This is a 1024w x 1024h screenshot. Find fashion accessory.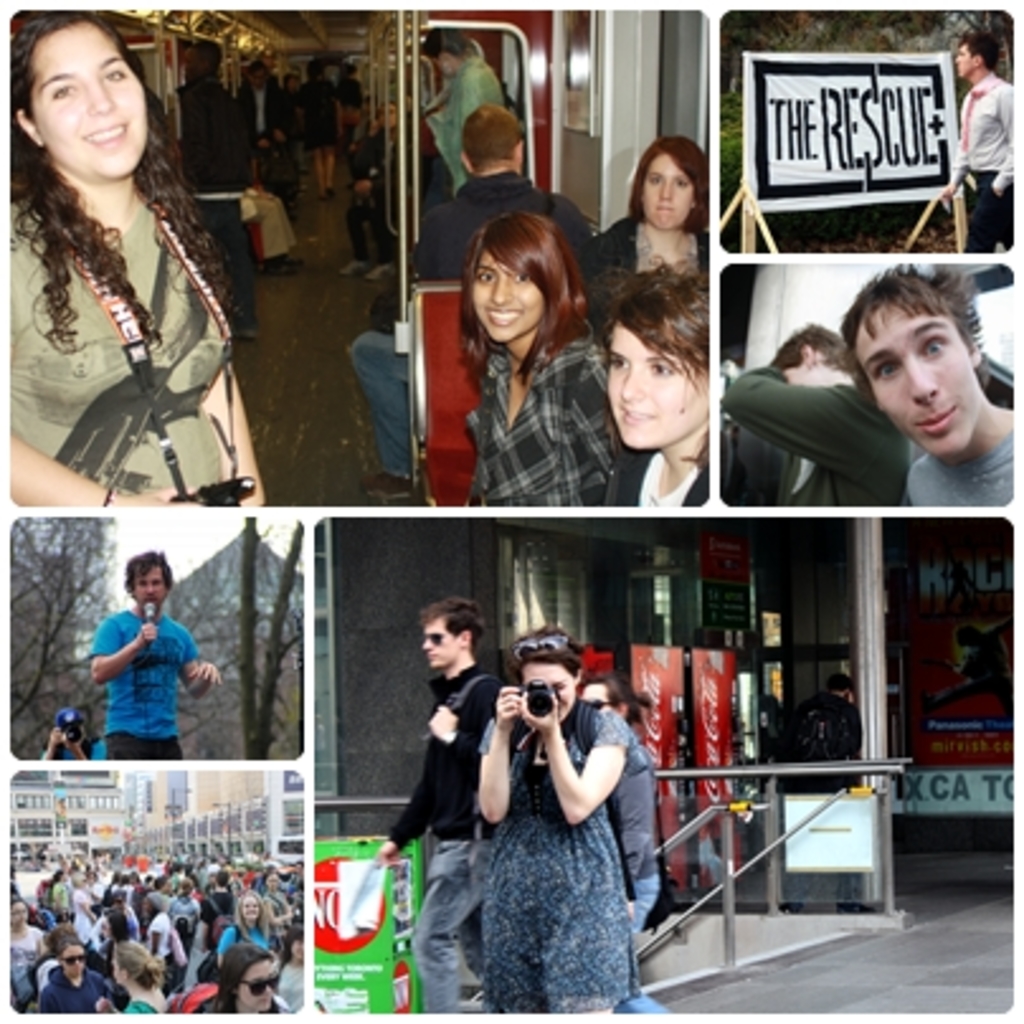
Bounding box: pyautogui.locateOnScreen(515, 631, 578, 662).
